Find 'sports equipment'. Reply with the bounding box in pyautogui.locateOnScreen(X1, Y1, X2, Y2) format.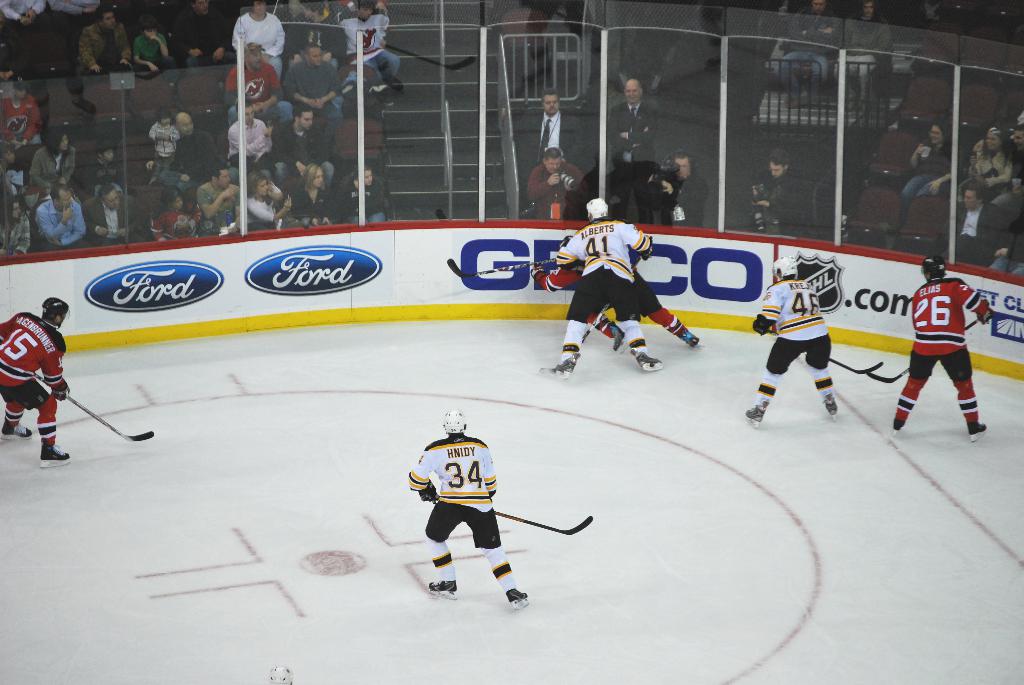
pyautogui.locateOnScreen(494, 516, 591, 535).
